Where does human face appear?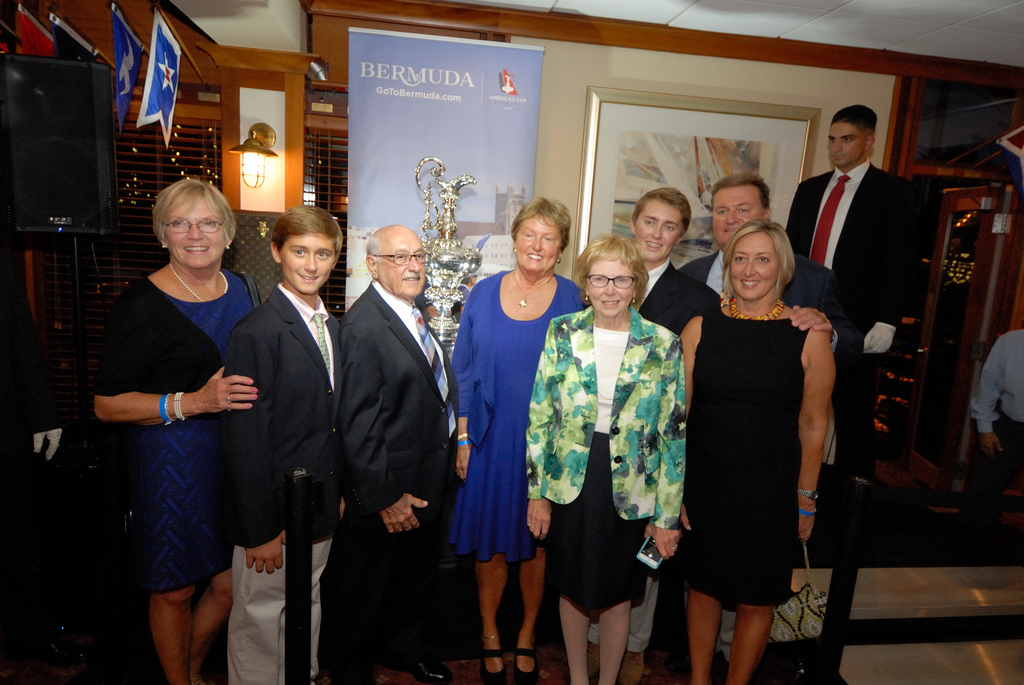
Appears at 635, 204, 681, 258.
